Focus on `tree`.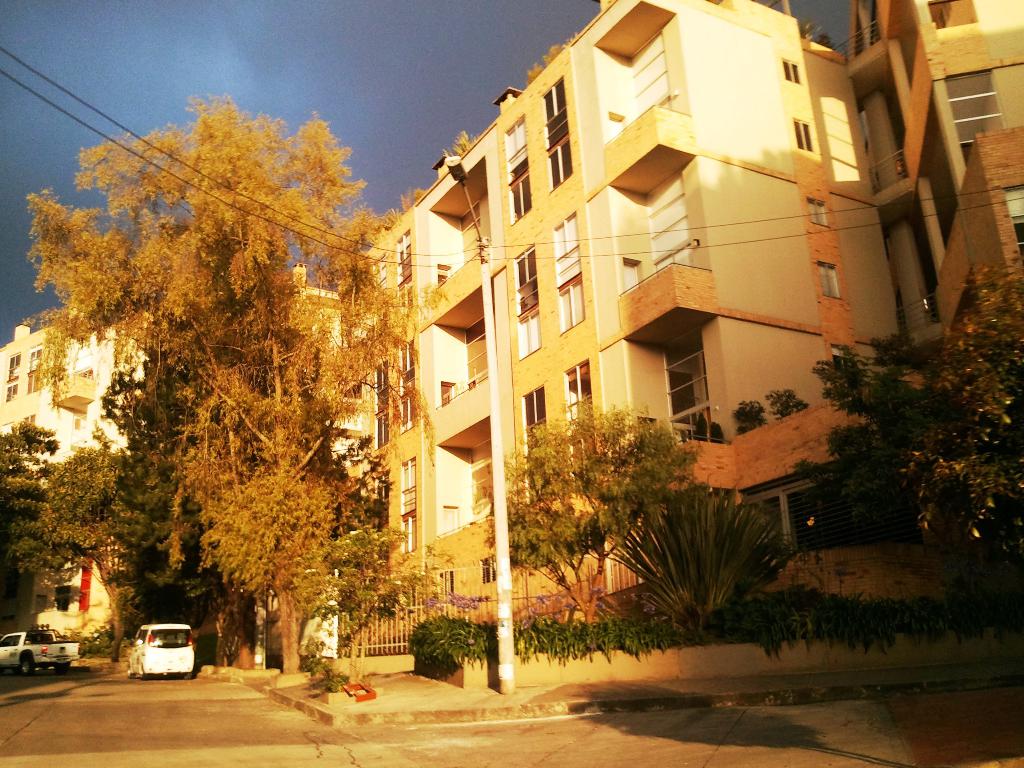
Focused at 920,262,1023,566.
